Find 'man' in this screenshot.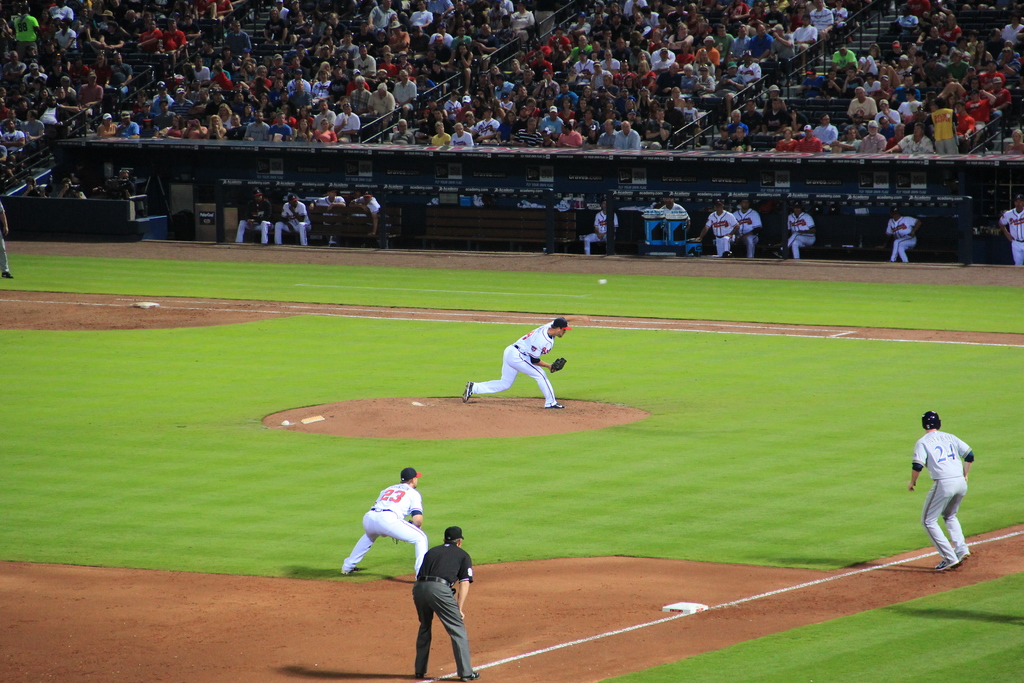
The bounding box for 'man' is x1=693 y1=202 x2=738 y2=258.
